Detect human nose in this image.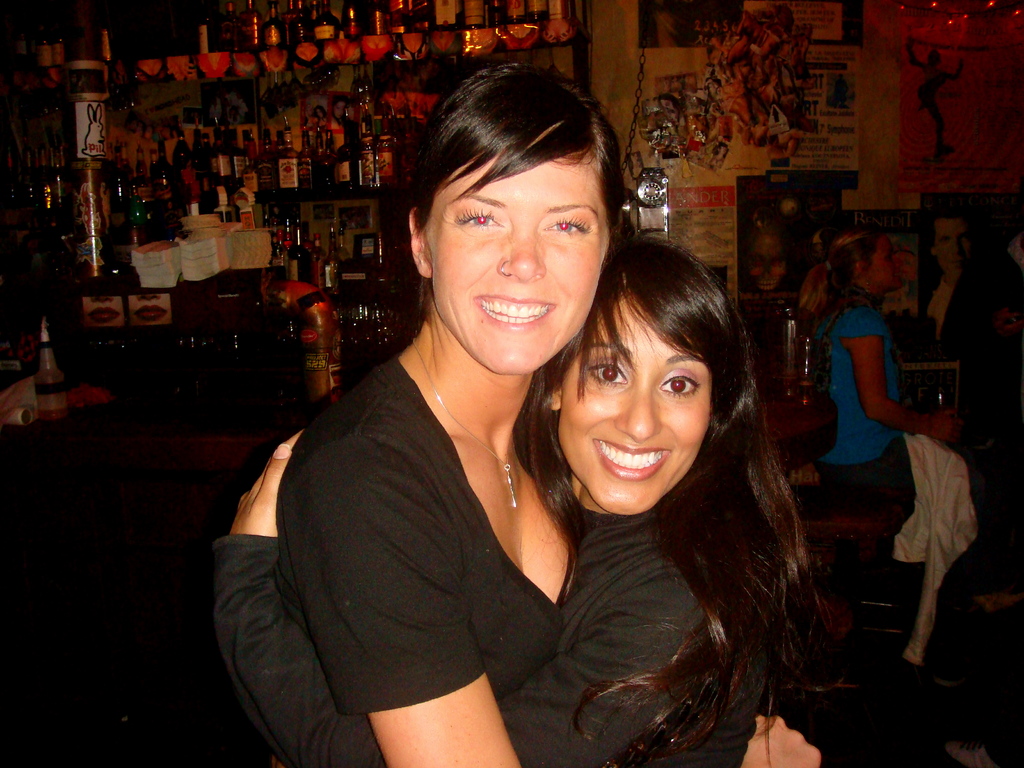
Detection: (947, 241, 963, 260).
